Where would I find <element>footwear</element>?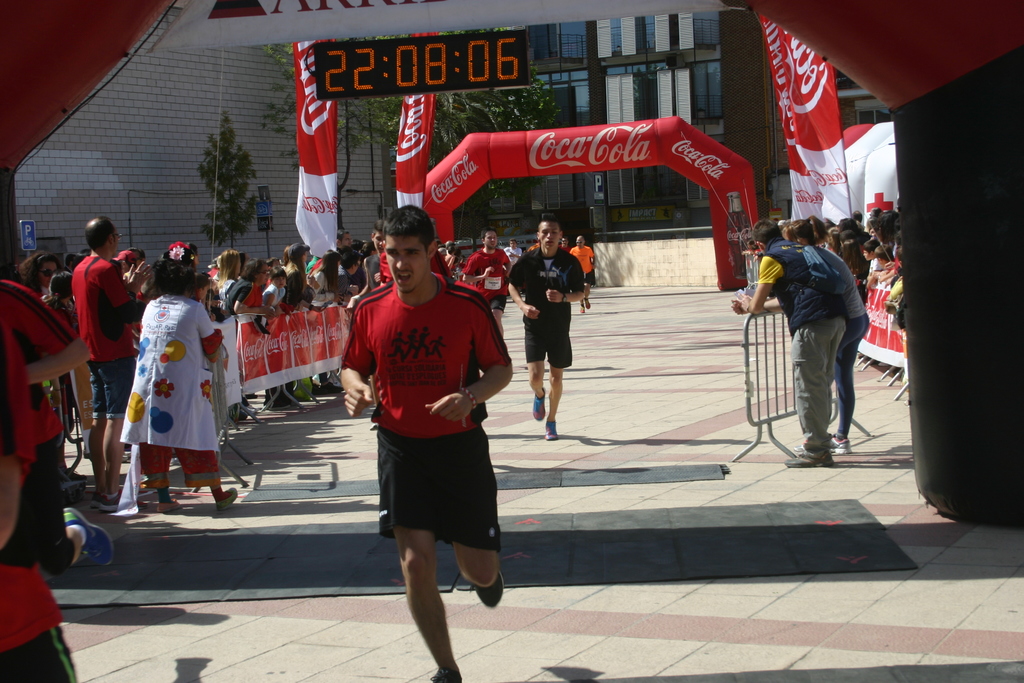
At 546:419:559:439.
